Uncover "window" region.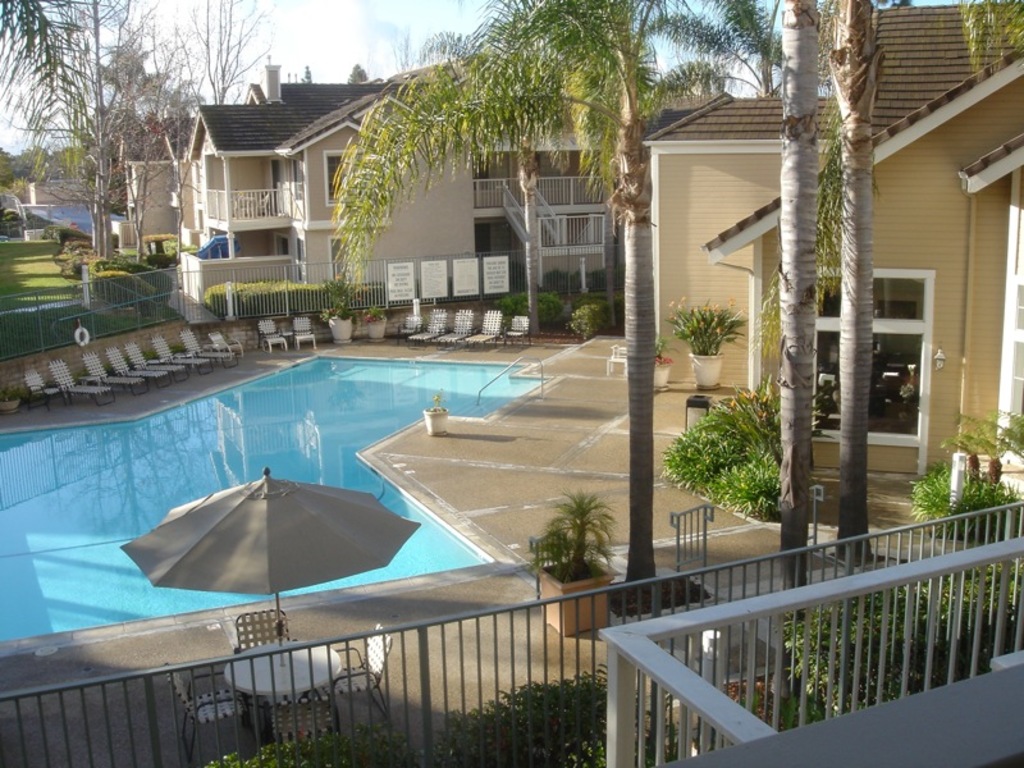
Uncovered: bbox=(815, 275, 928, 447).
